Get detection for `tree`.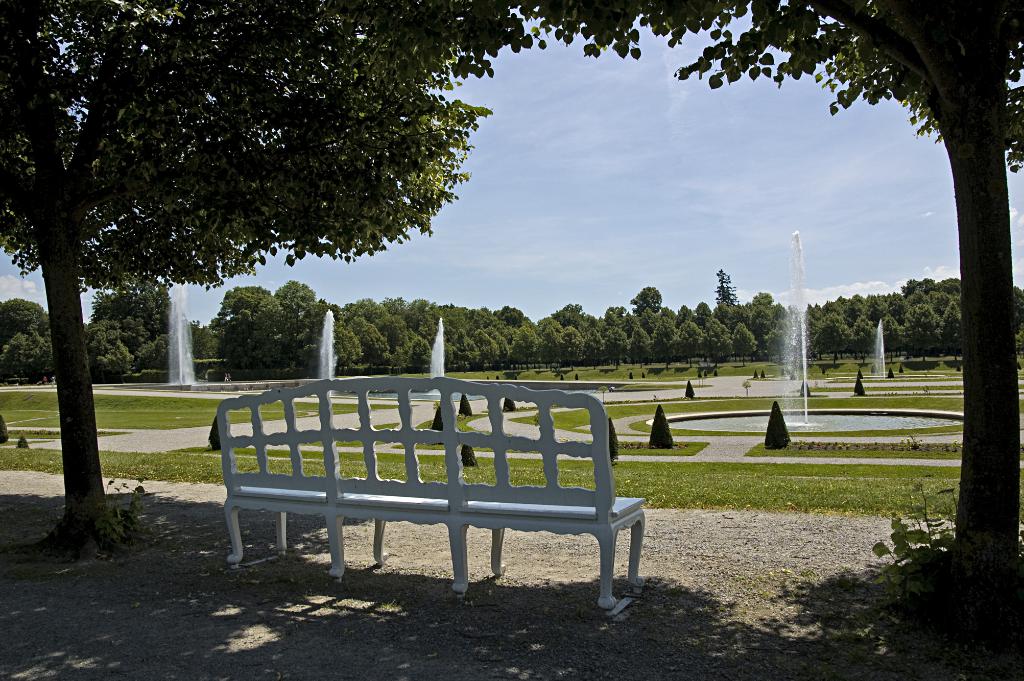
Detection: region(876, 316, 903, 358).
